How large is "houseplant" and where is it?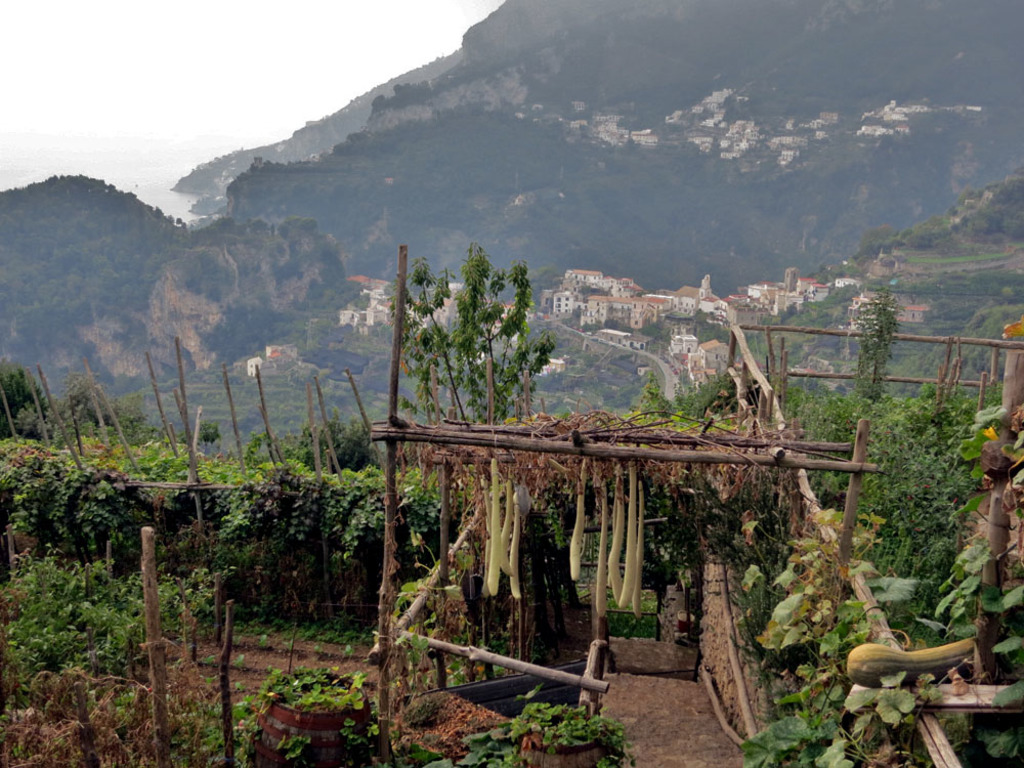
Bounding box: x1=247, y1=678, x2=372, y2=748.
